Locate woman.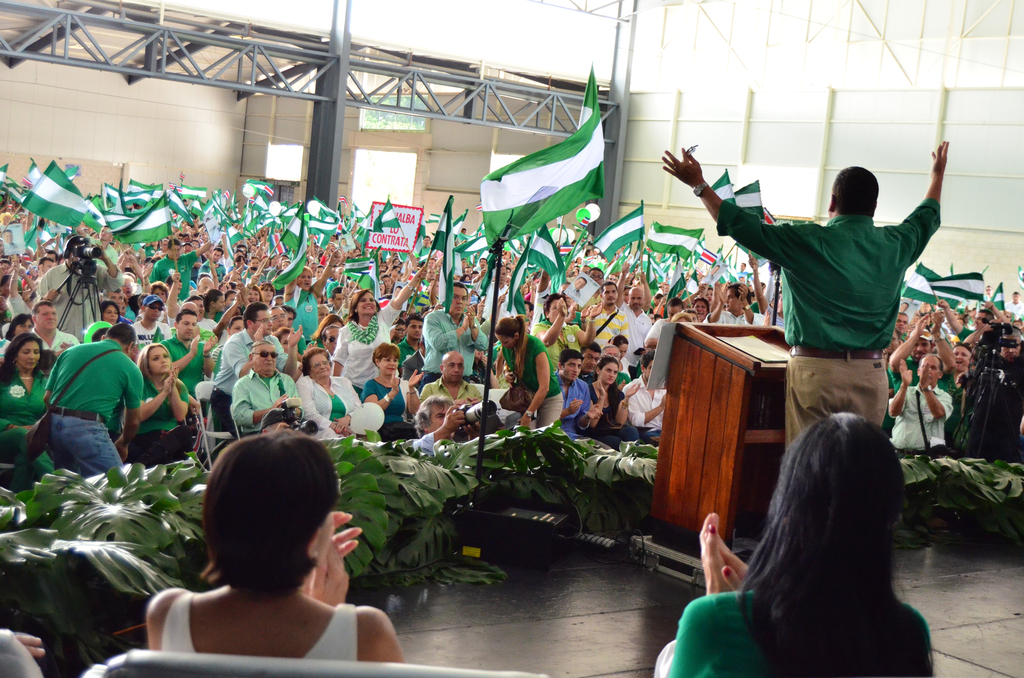
Bounding box: BBox(360, 337, 420, 444).
